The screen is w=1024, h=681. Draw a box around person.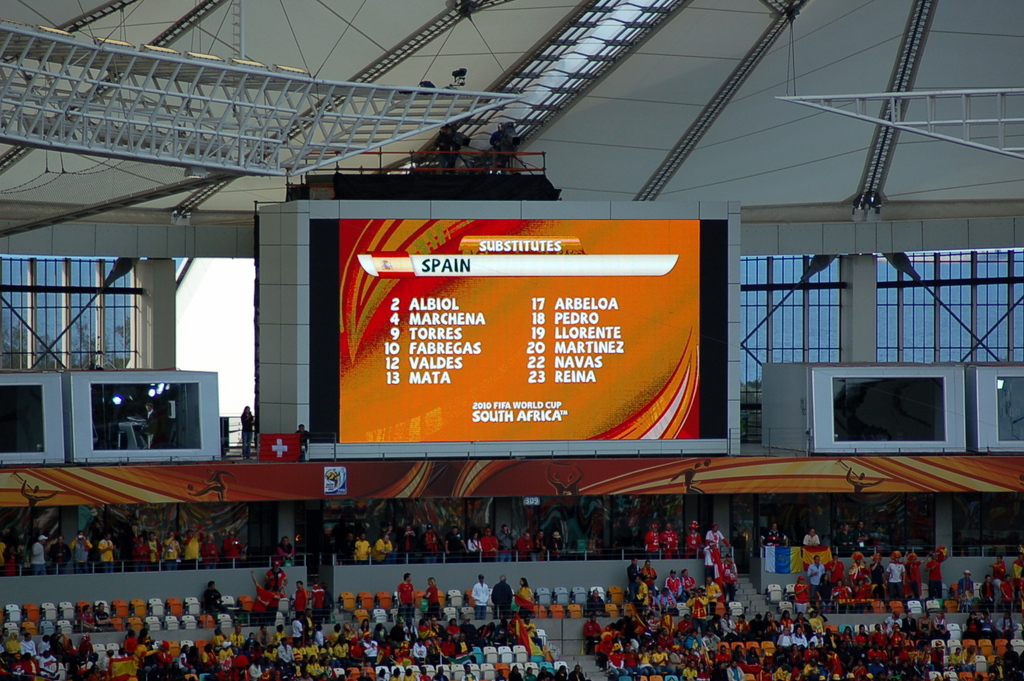
<region>418, 575, 442, 618</region>.
